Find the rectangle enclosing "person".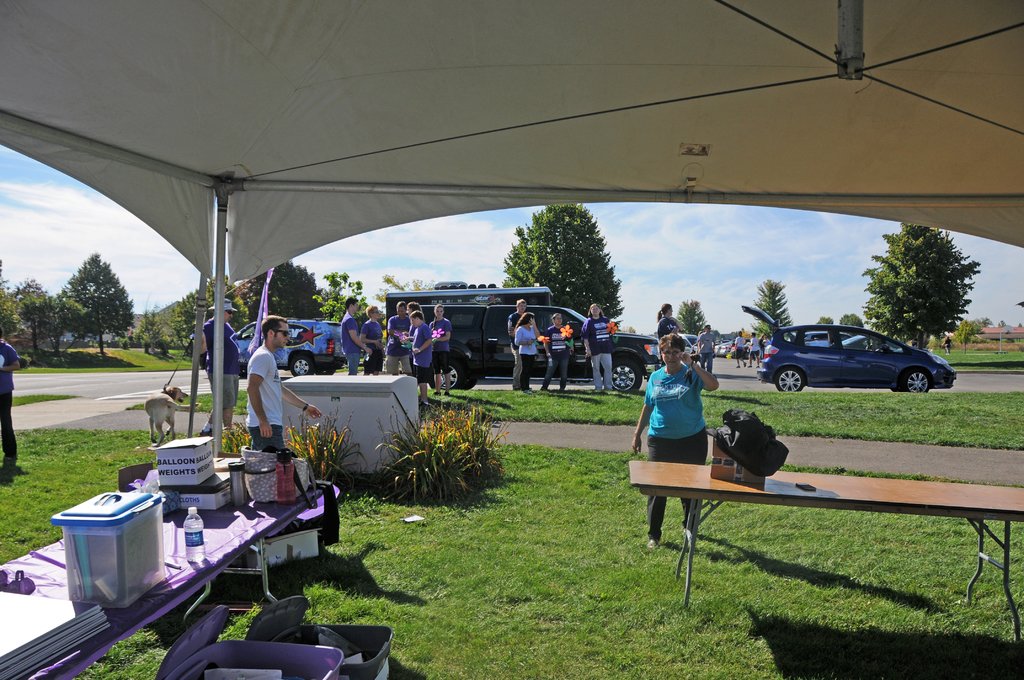
detection(506, 298, 532, 391).
